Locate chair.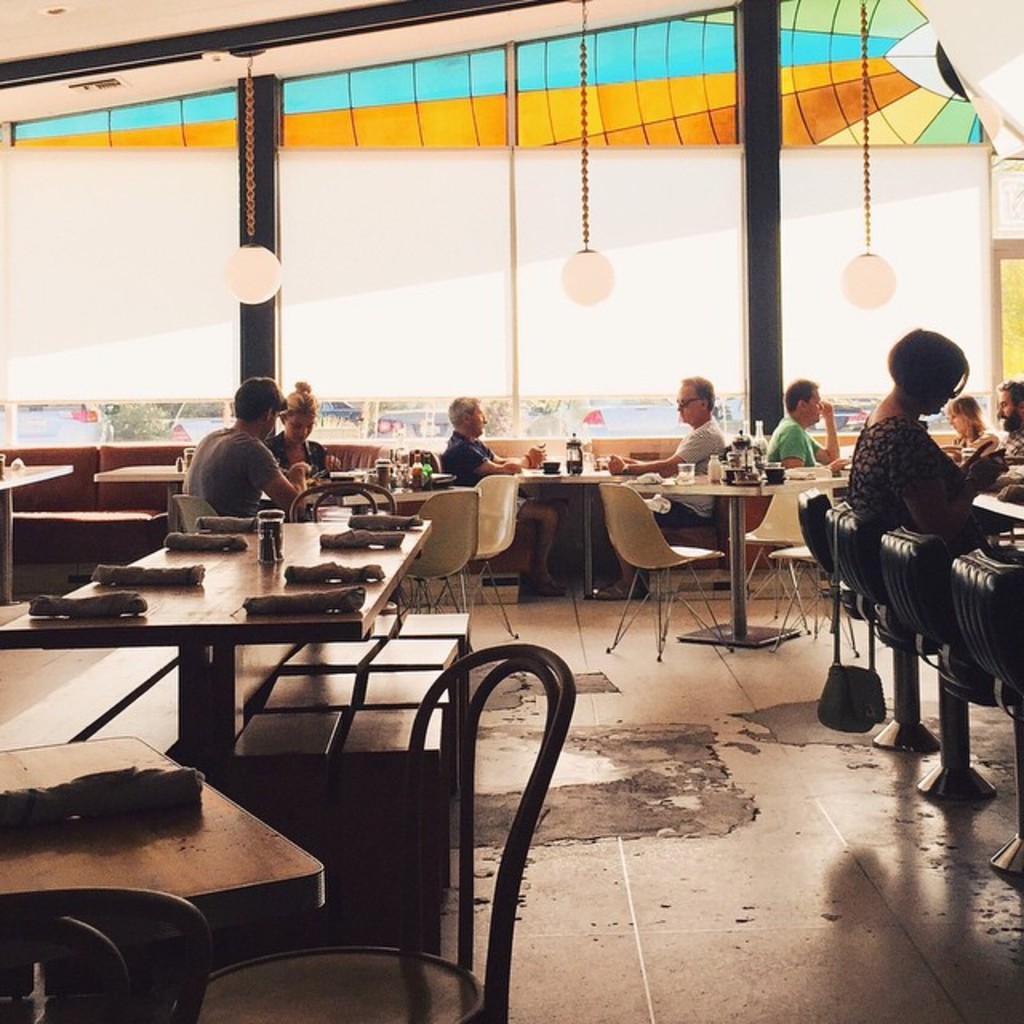
Bounding box: <box>795,480,877,733</box>.
